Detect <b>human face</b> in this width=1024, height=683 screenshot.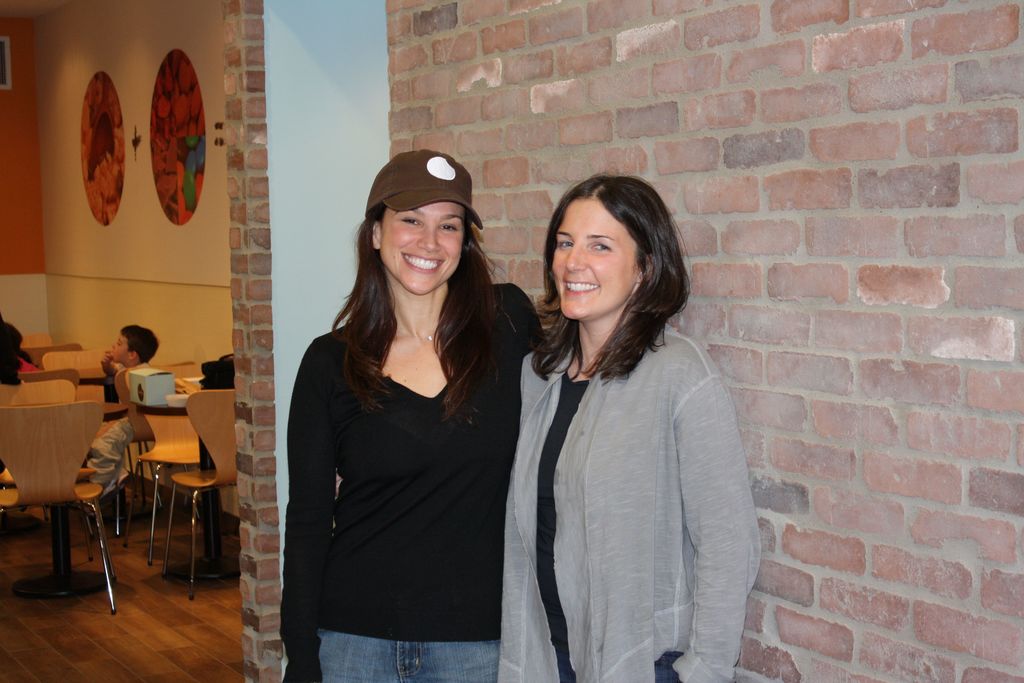
Detection: 376/199/466/292.
